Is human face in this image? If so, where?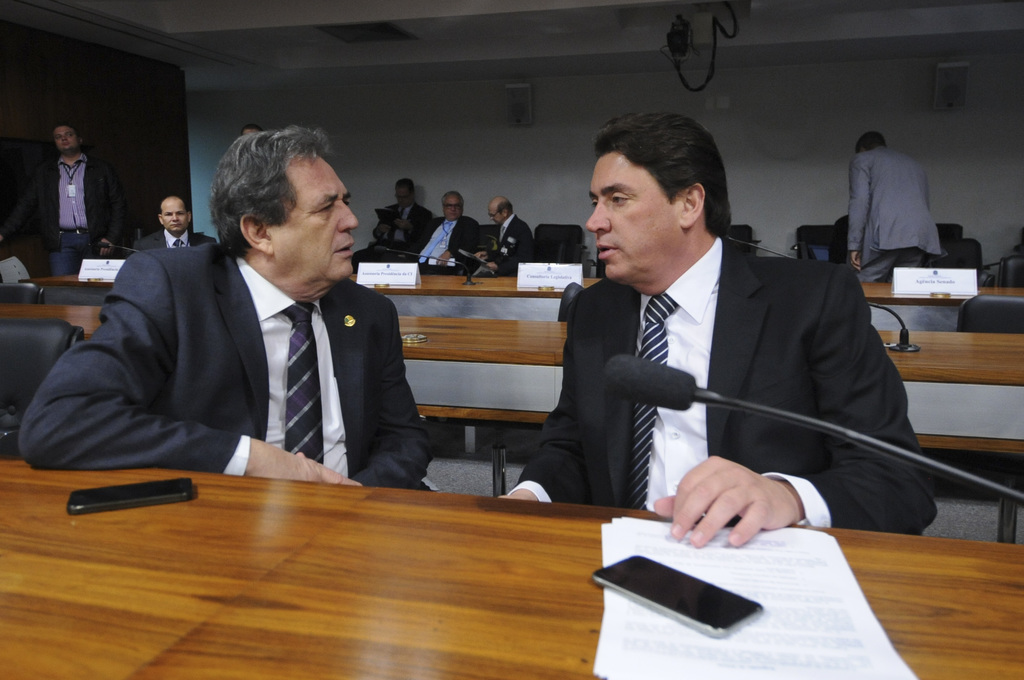
Yes, at l=265, t=154, r=355, b=282.
